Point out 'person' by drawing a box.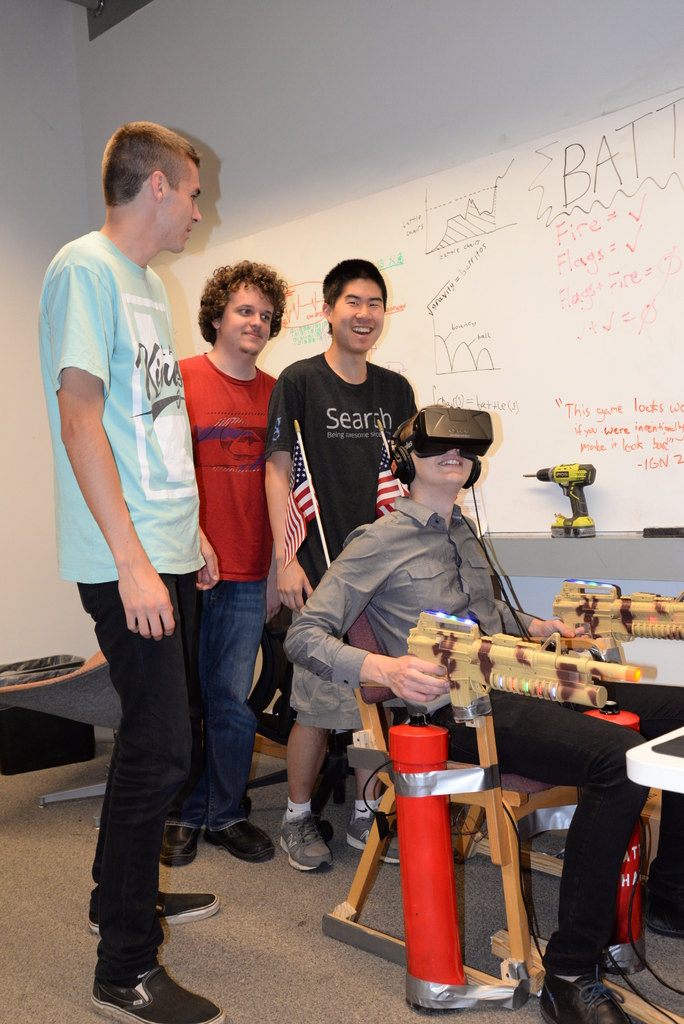
x1=263, y1=257, x2=419, y2=863.
